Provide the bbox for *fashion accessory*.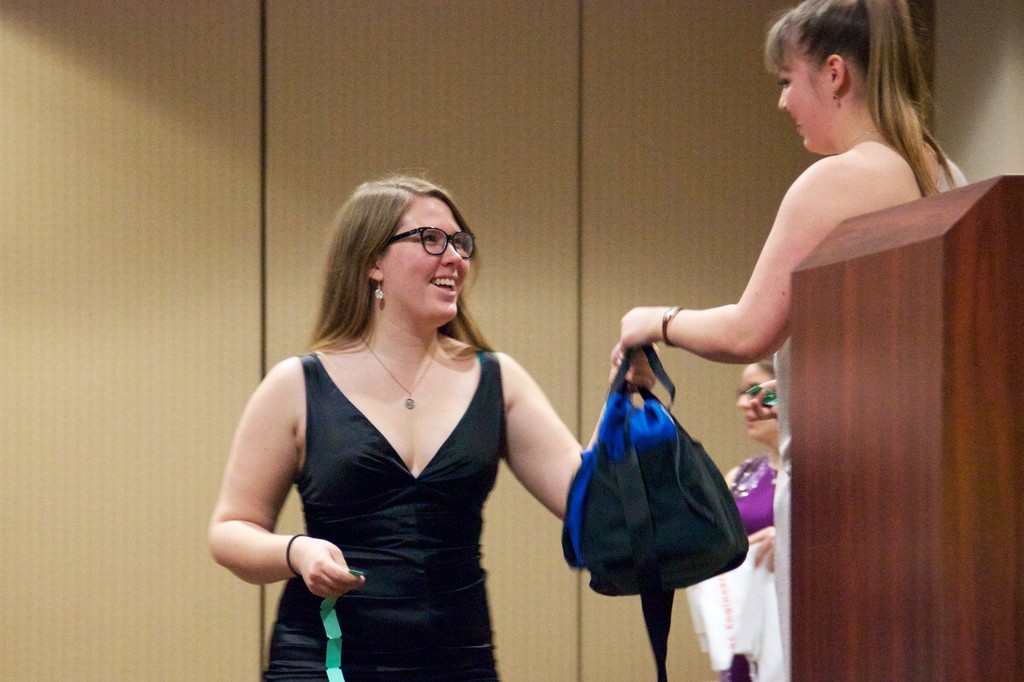
detection(842, 123, 880, 152).
